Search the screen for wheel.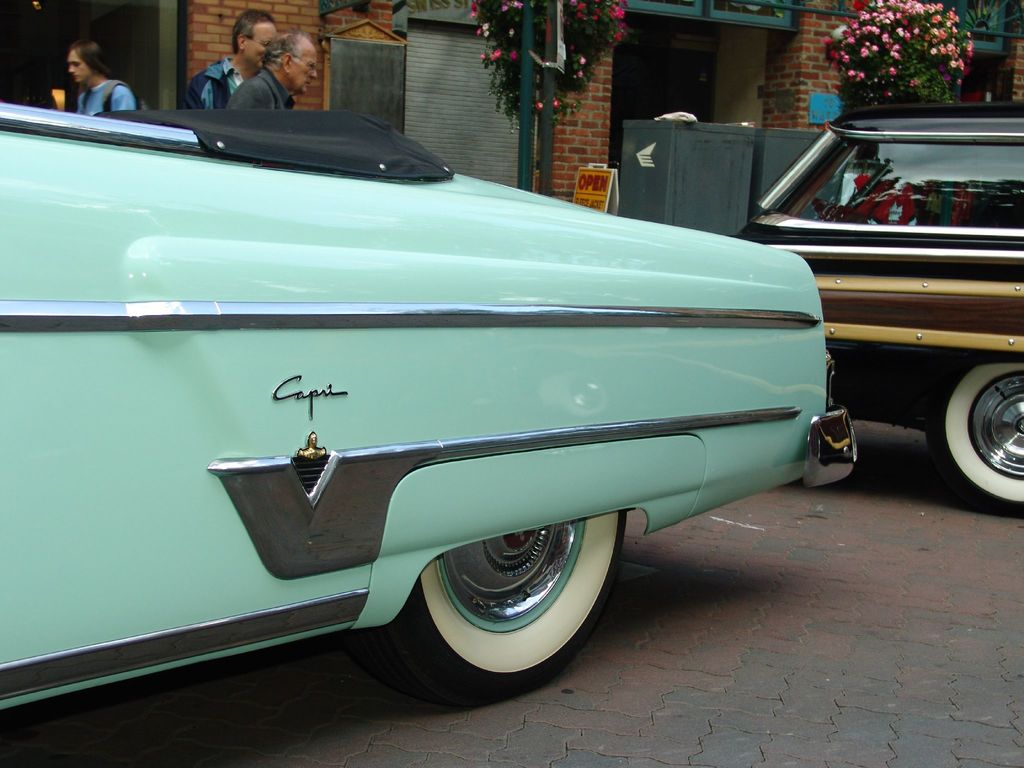
Found at [405, 505, 618, 674].
